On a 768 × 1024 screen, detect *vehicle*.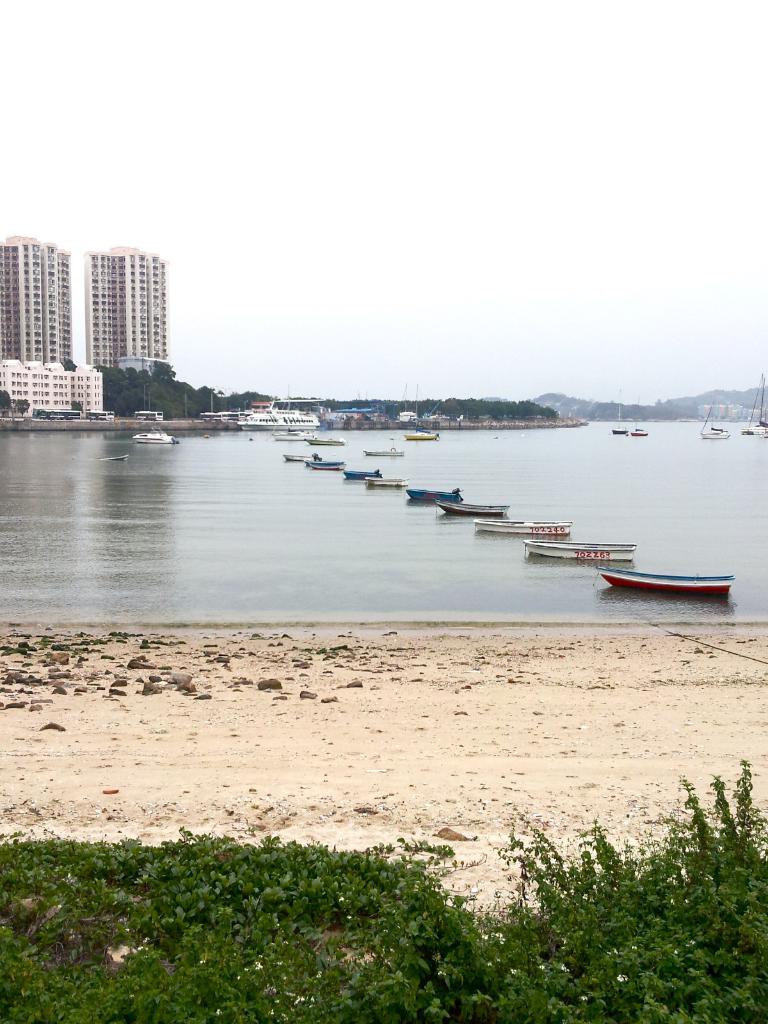
x1=593 y1=567 x2=737 y2=595.
